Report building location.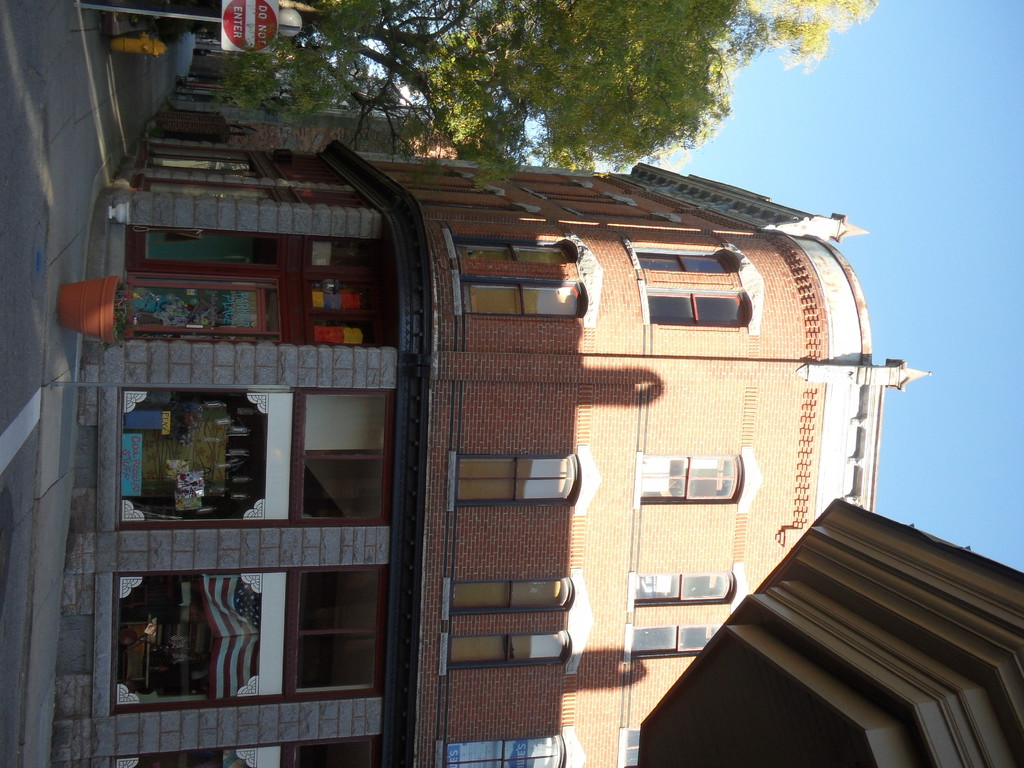
Report: [54, 142, 934, 767].
